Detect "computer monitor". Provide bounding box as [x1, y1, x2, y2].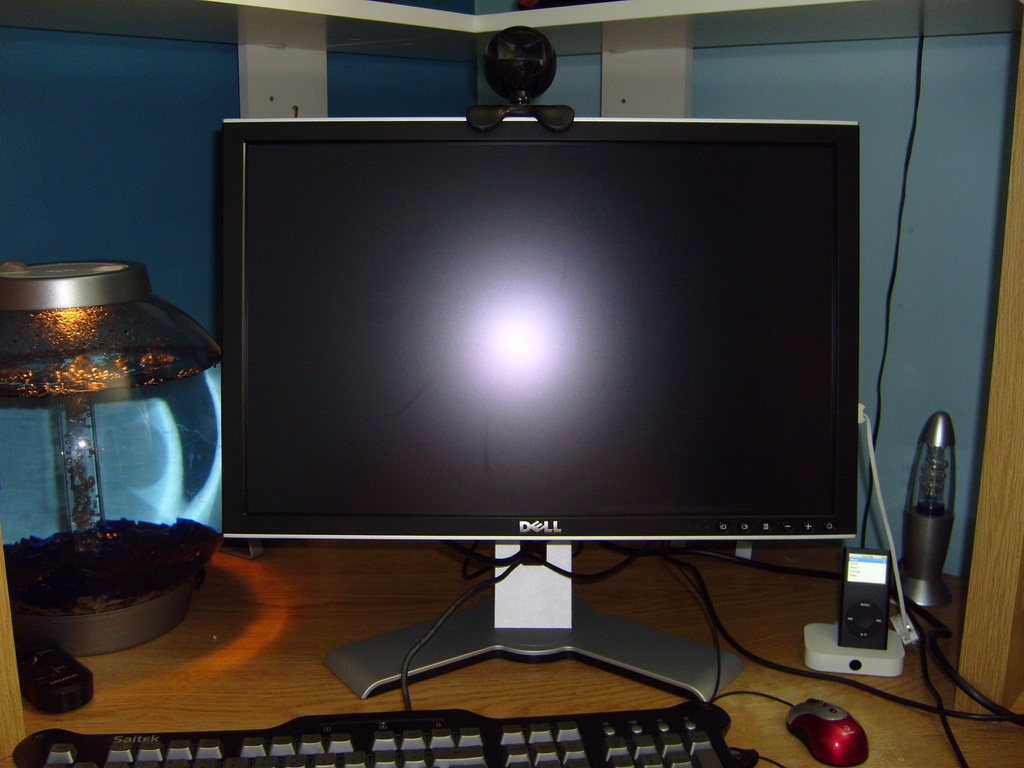
[225, 114, 860, 700].
